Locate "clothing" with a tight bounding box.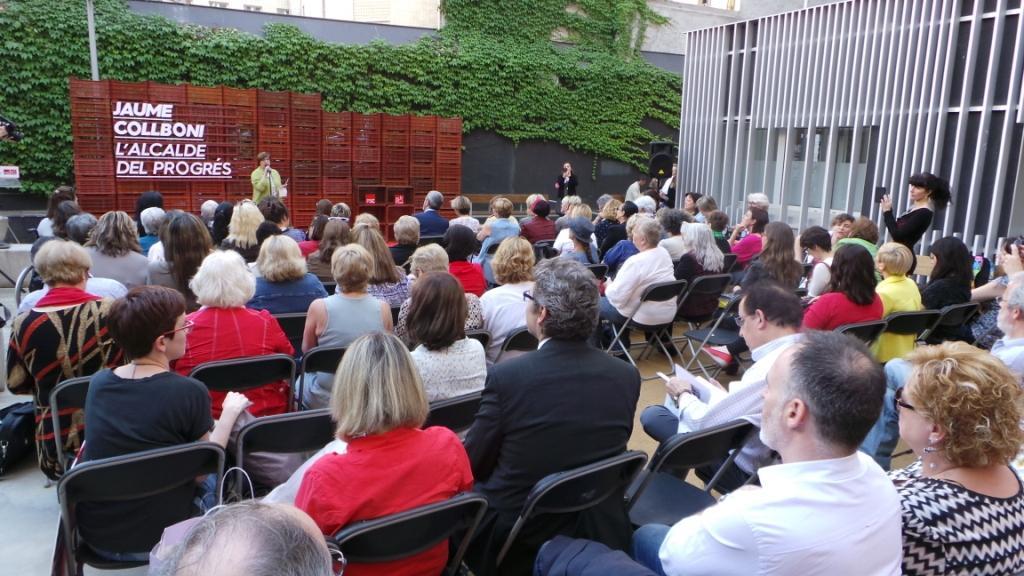
[left=477, top=215, right=527, bottom=240].
